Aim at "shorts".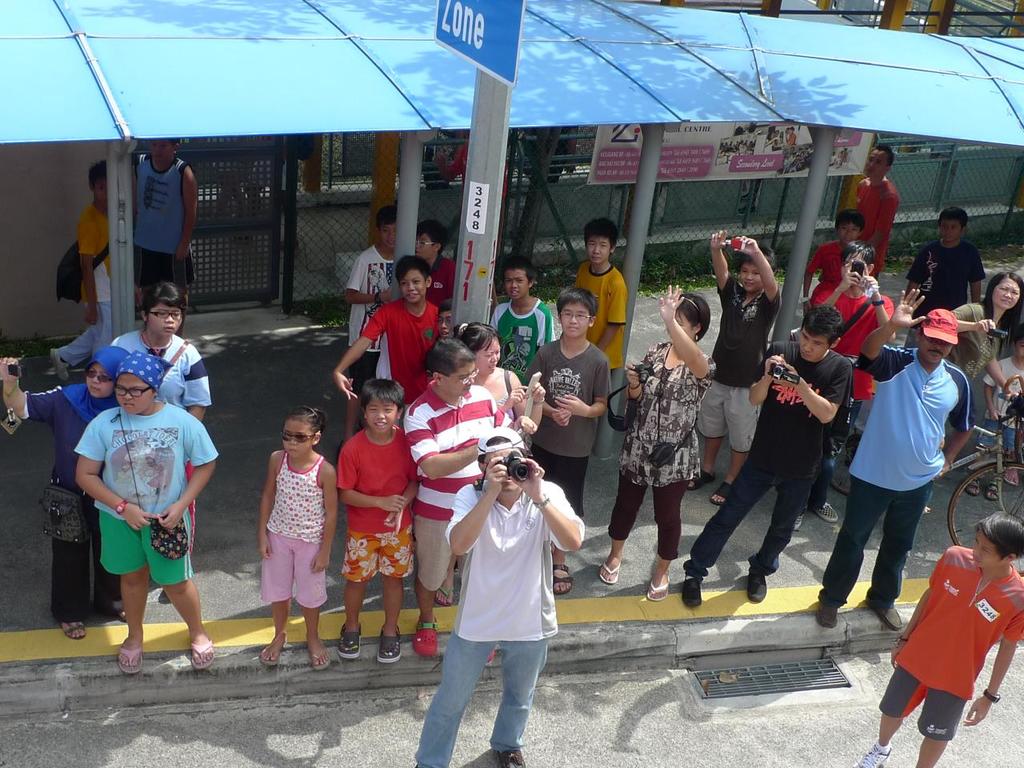
Aimed at locate(534, 445, 585, 515).
